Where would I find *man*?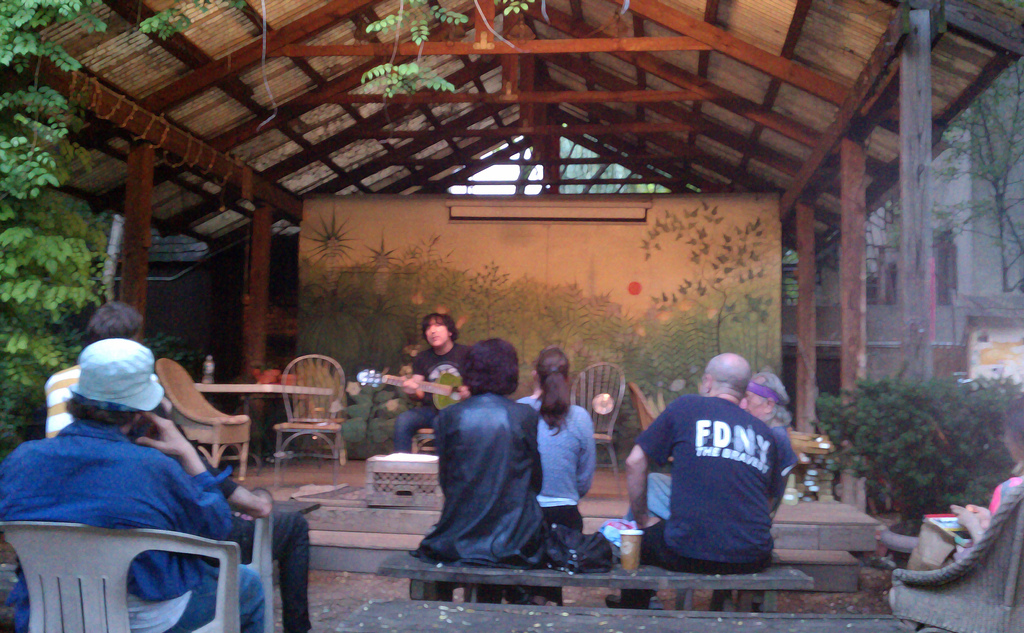
At {"x1": 622, "y1": 368, "x2": 800, "y2": 511}.
